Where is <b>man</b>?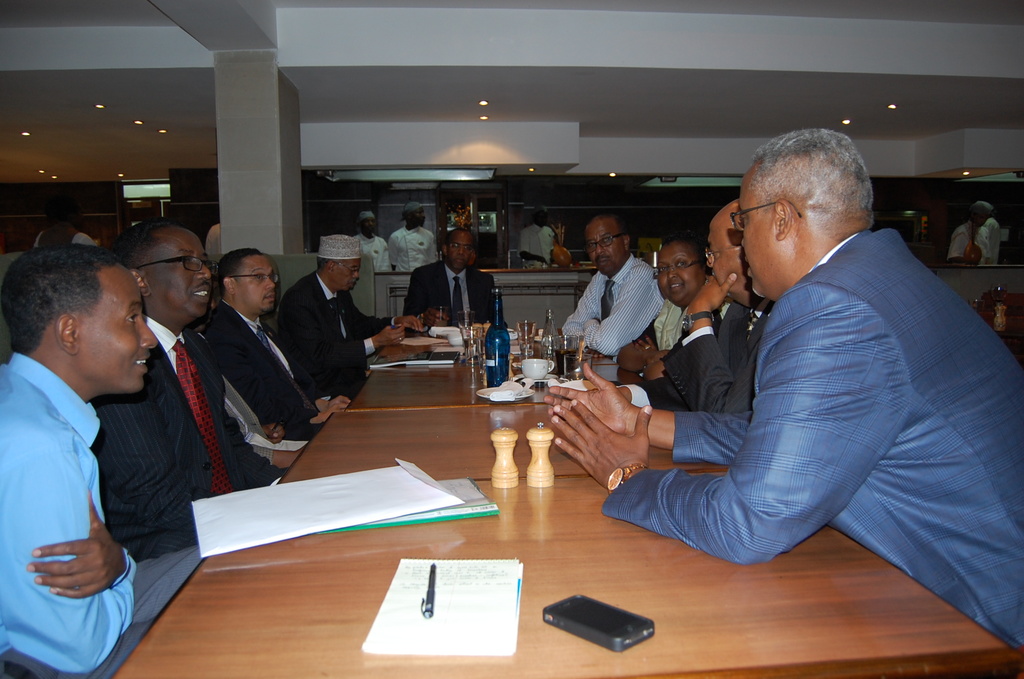
519, 197, 556, 267.
